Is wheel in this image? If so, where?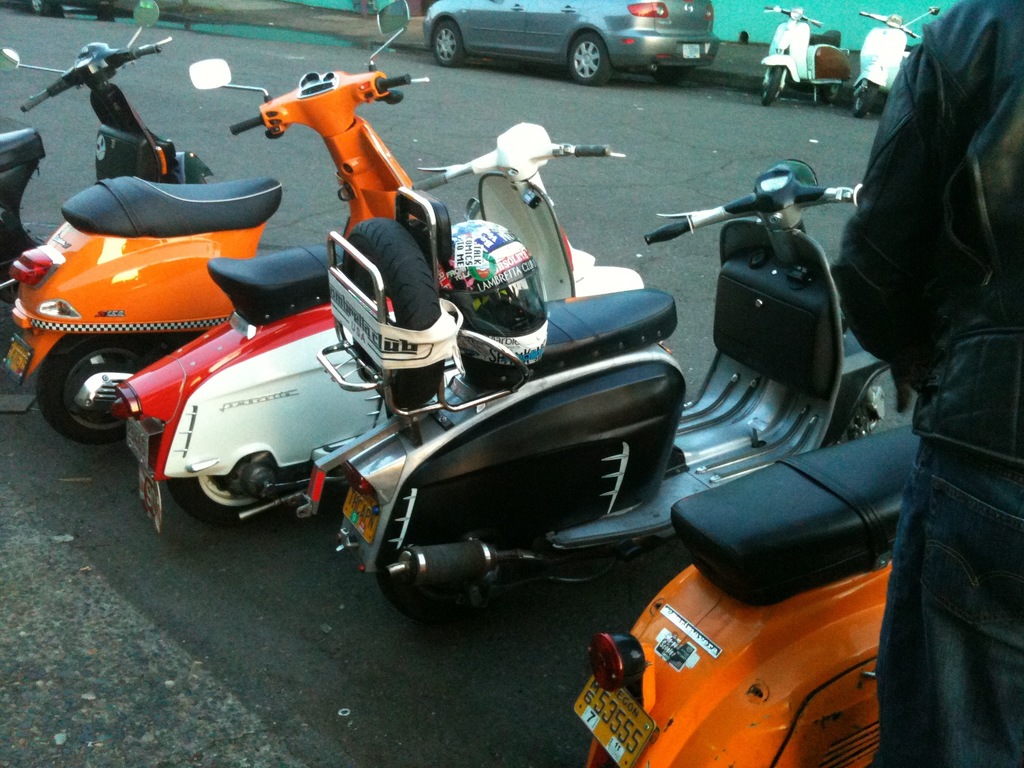
Yes, at l=188, t=460, r=287, b=529.
